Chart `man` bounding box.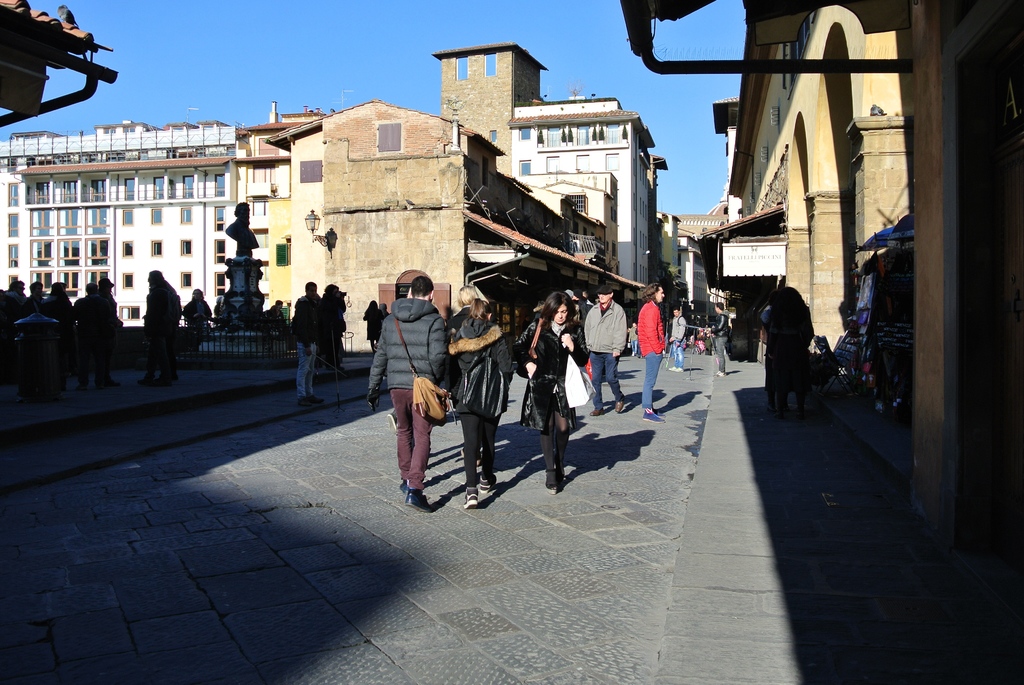
Charted: rect(638, 280, 669, 423).
